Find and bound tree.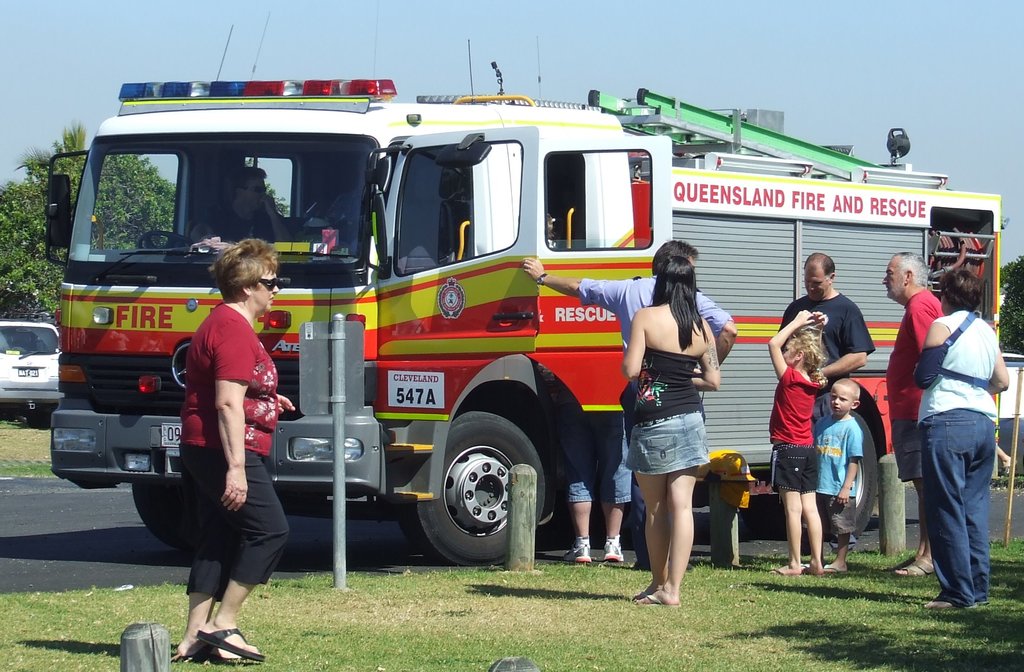
Bound: 0/150/177/321.
